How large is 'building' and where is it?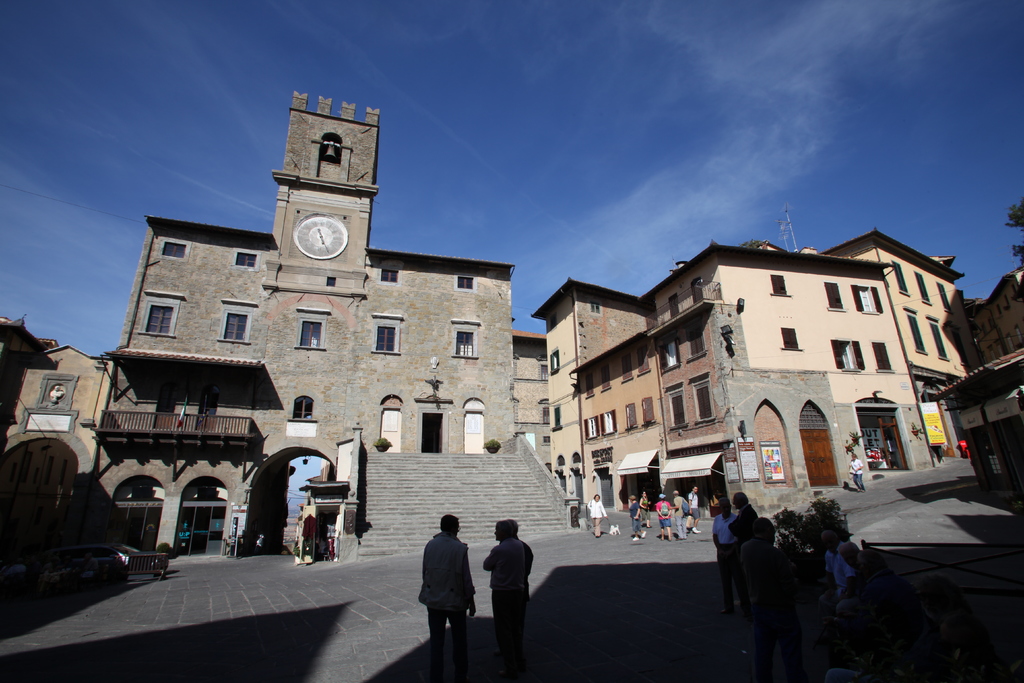
Bounding box: 88,90,520,554.
